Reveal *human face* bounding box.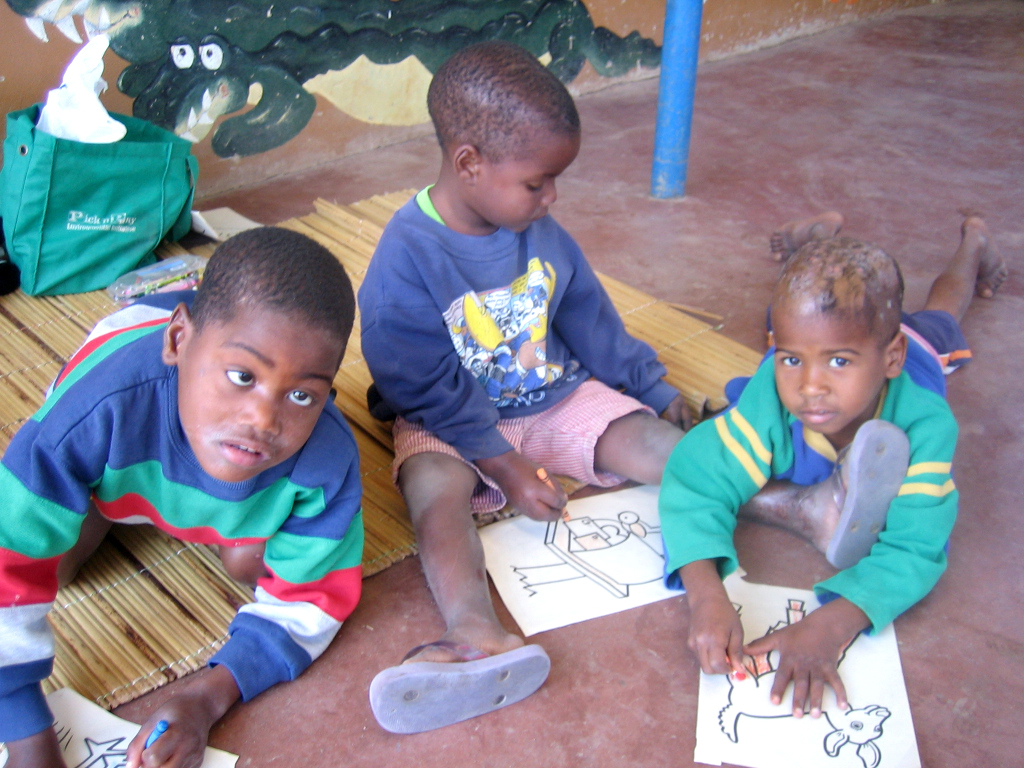
Revealed: x1=477 y1=142 x2=579 y2=236.
